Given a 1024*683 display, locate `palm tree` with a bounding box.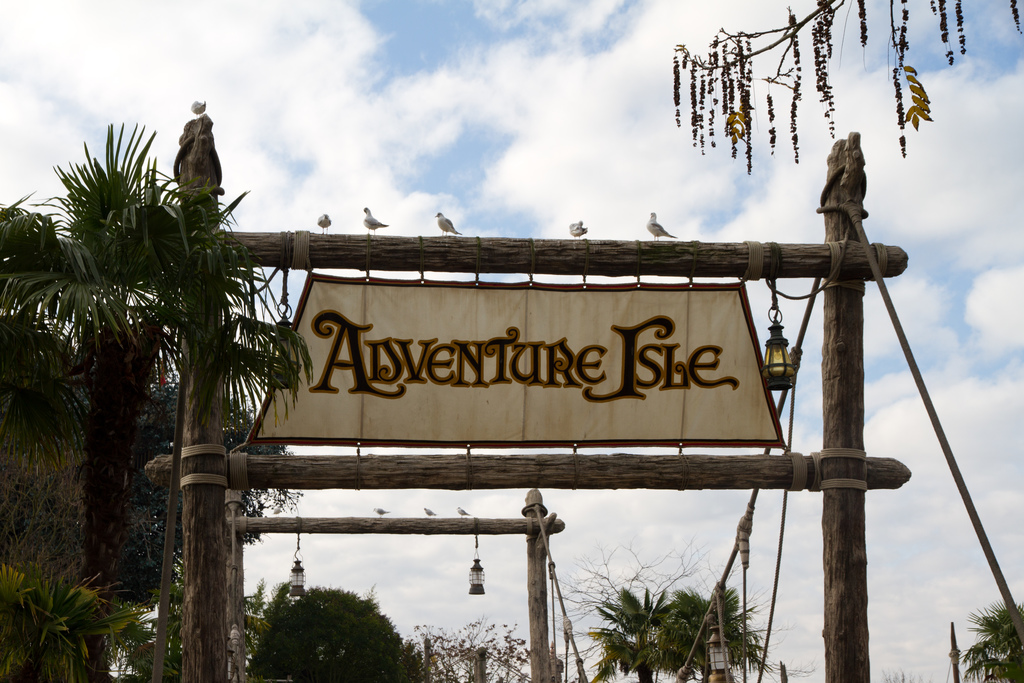
Located: [594, 579, 712, 675].
